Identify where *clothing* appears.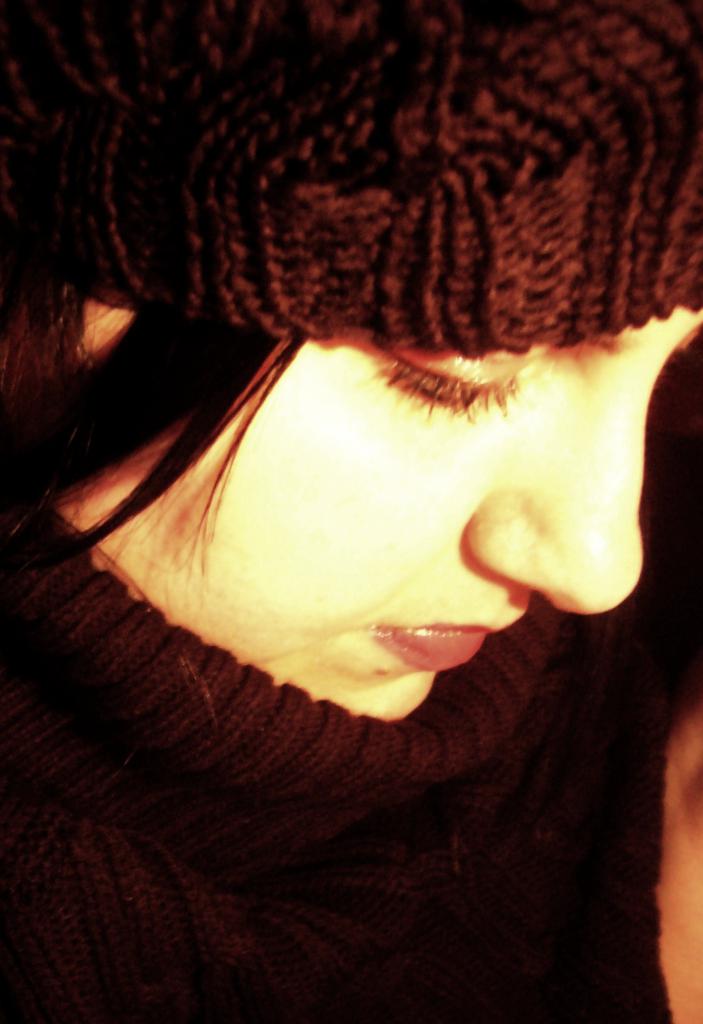
Appears at region(5, 481, 702, 1023).
